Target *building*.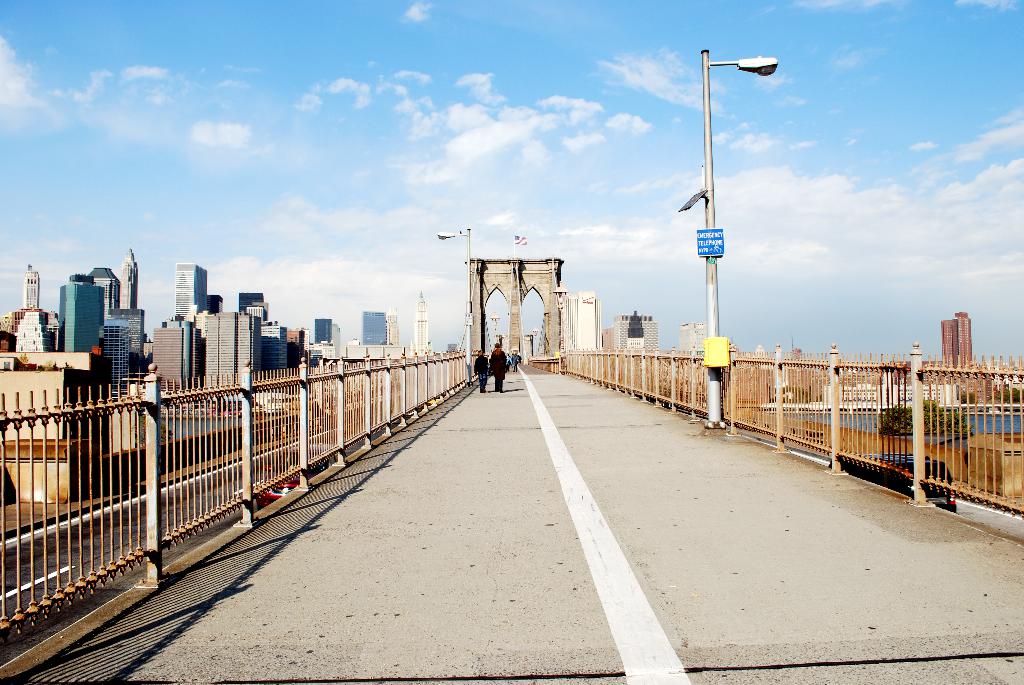
Target region: 100 320 132 399.
